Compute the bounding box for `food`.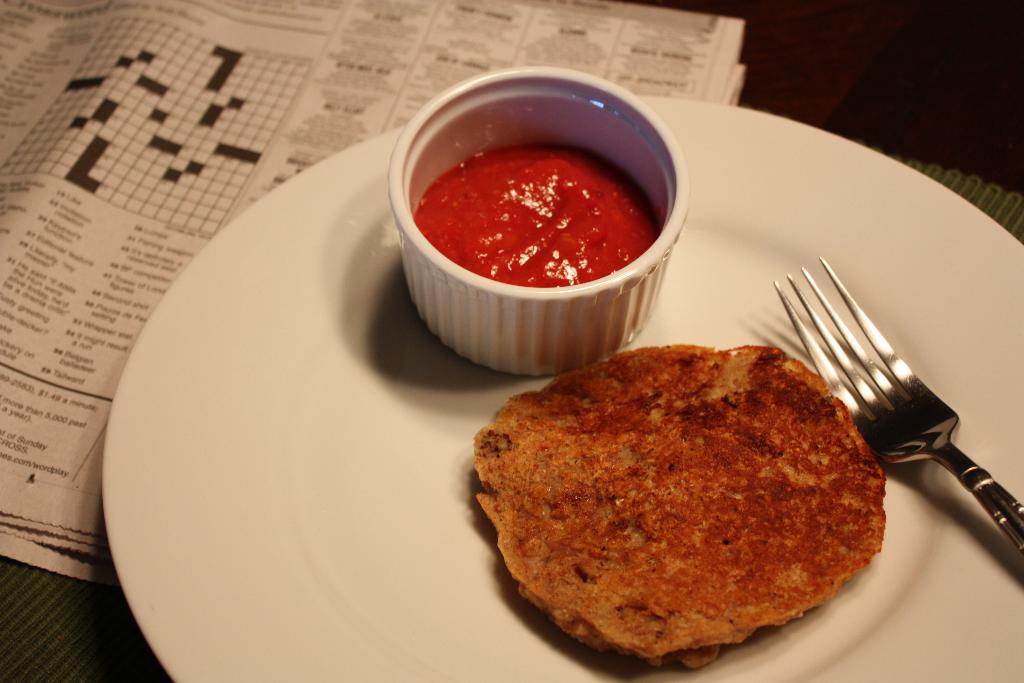
[left=385, top=82, right=696, bottom=361].
